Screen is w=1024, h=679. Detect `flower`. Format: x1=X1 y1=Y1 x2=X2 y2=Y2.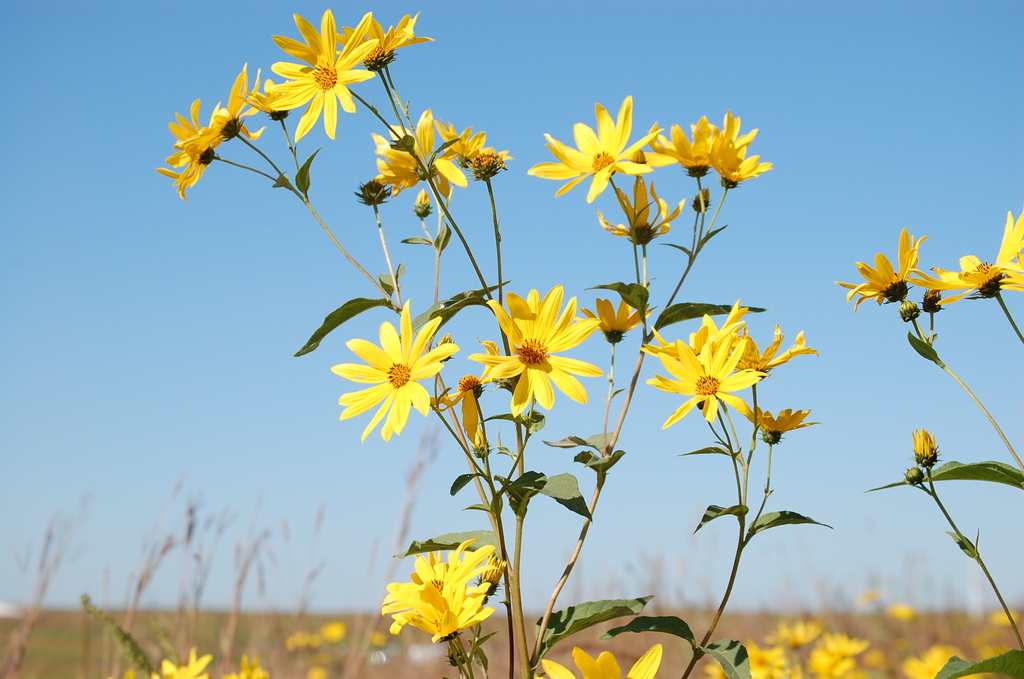
x1=327 y1=300 x2=456 y2=436.
